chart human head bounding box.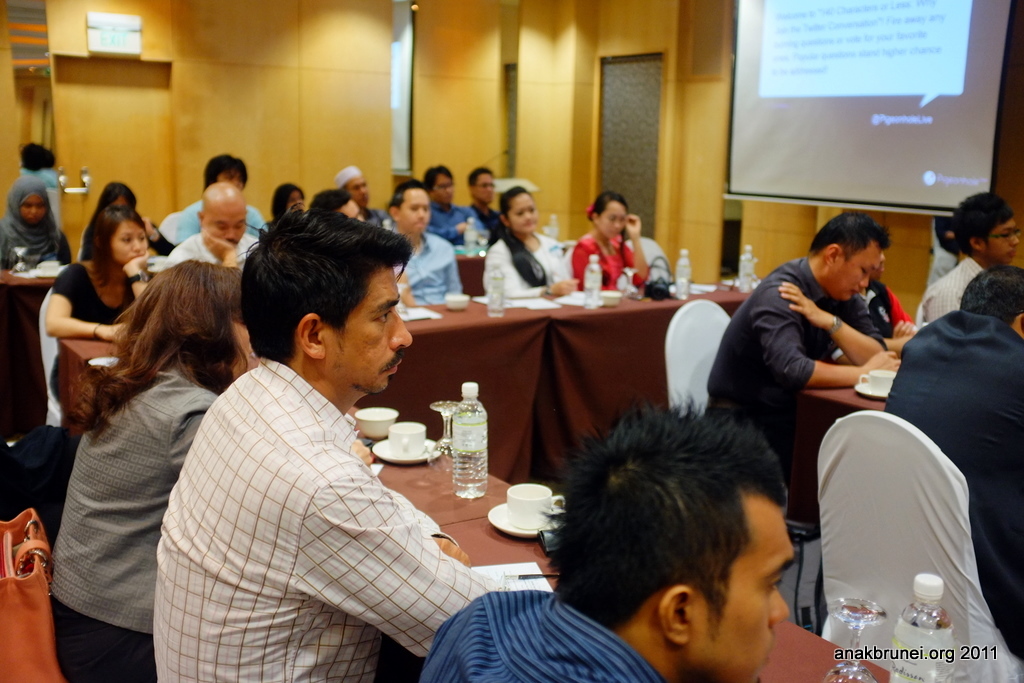
Charted: 336:163:373:207.
